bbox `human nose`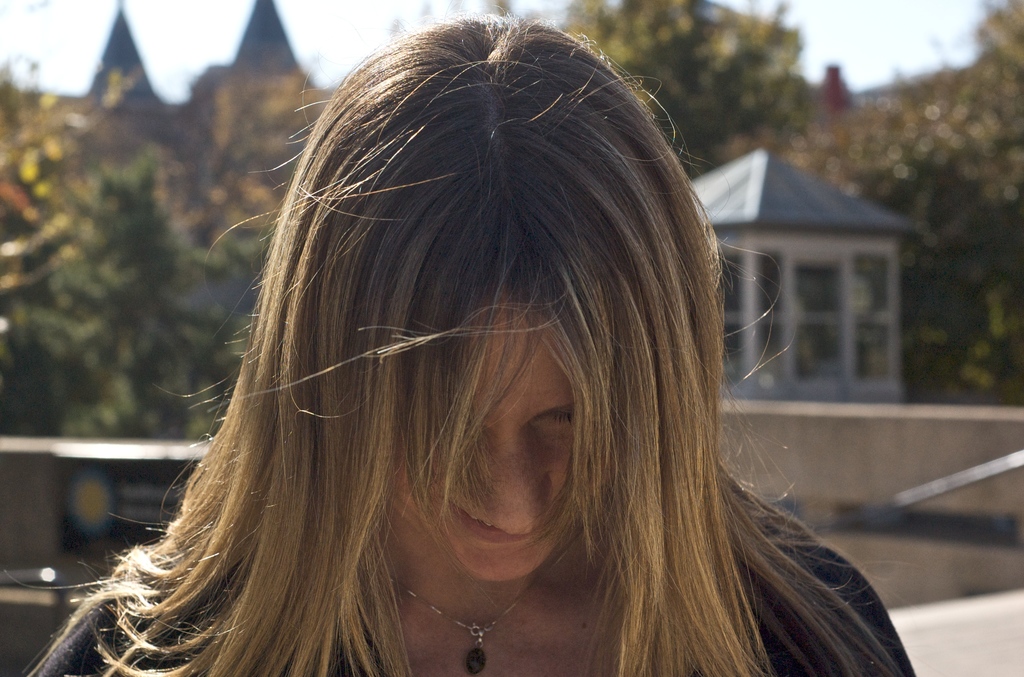
bbox=(452, 424, 554, 537)
